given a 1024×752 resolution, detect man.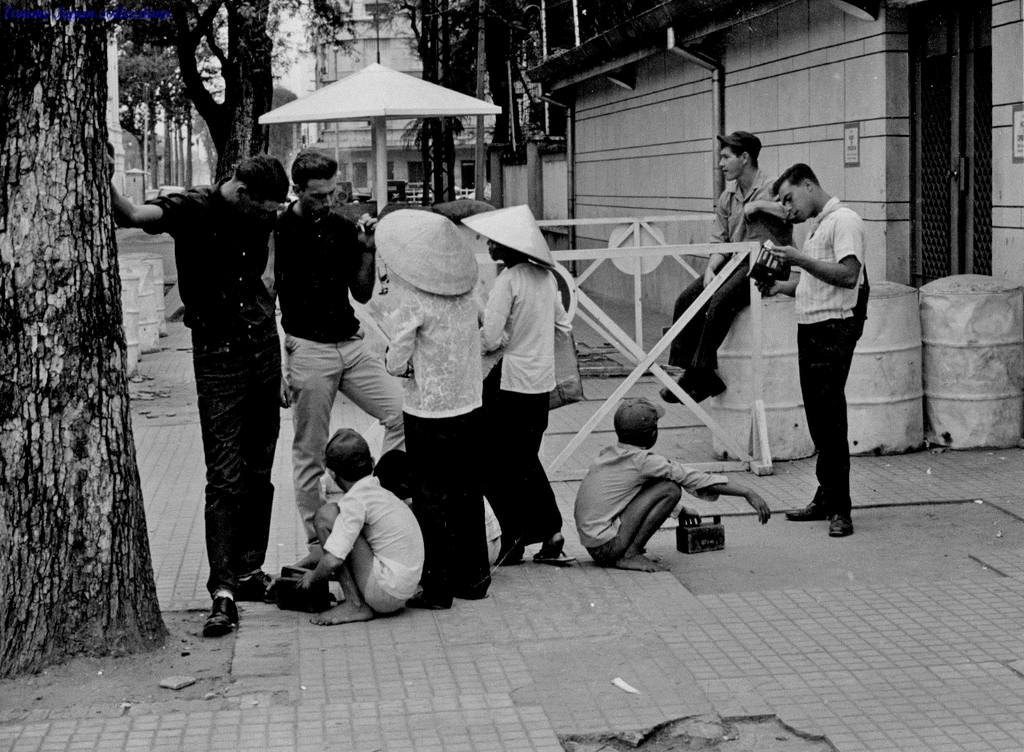
bbox=[279, 149, 407, 547].
